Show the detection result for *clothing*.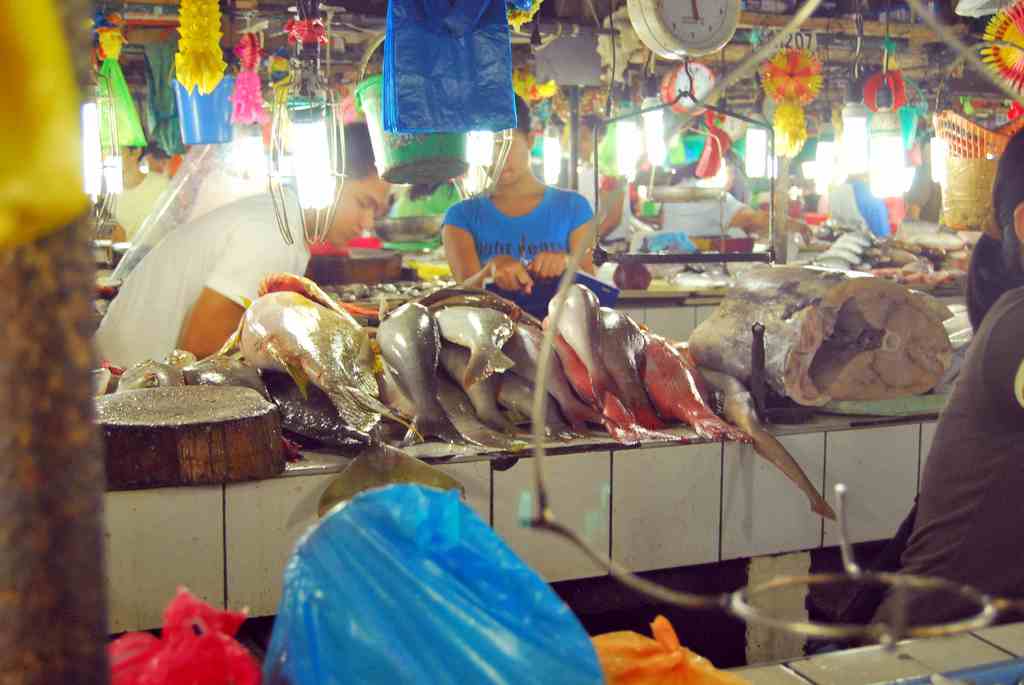
[94, 181, 315, 380].
